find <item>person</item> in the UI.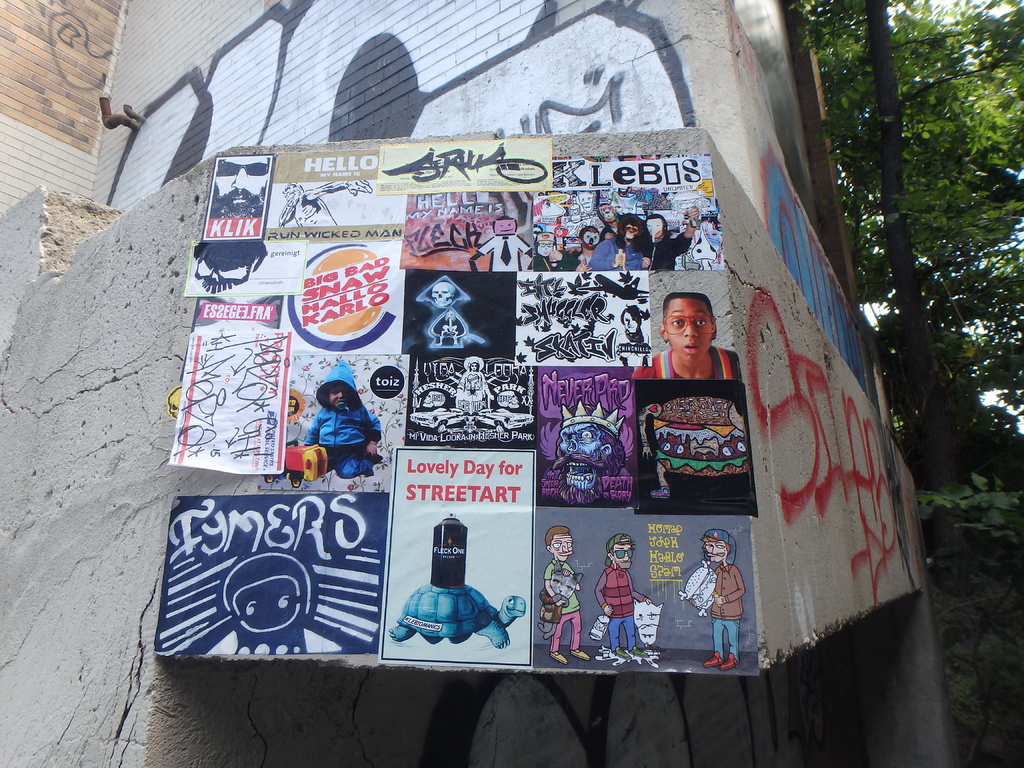
UI element at 278:186:374:232.
